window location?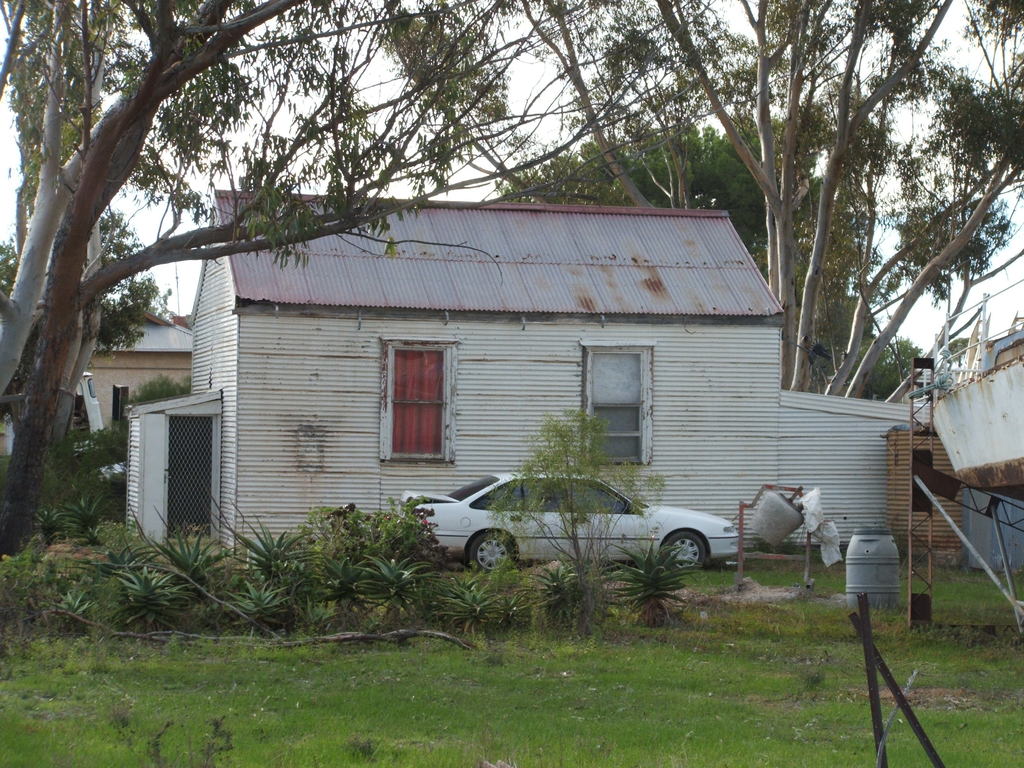
377/336/458/462
